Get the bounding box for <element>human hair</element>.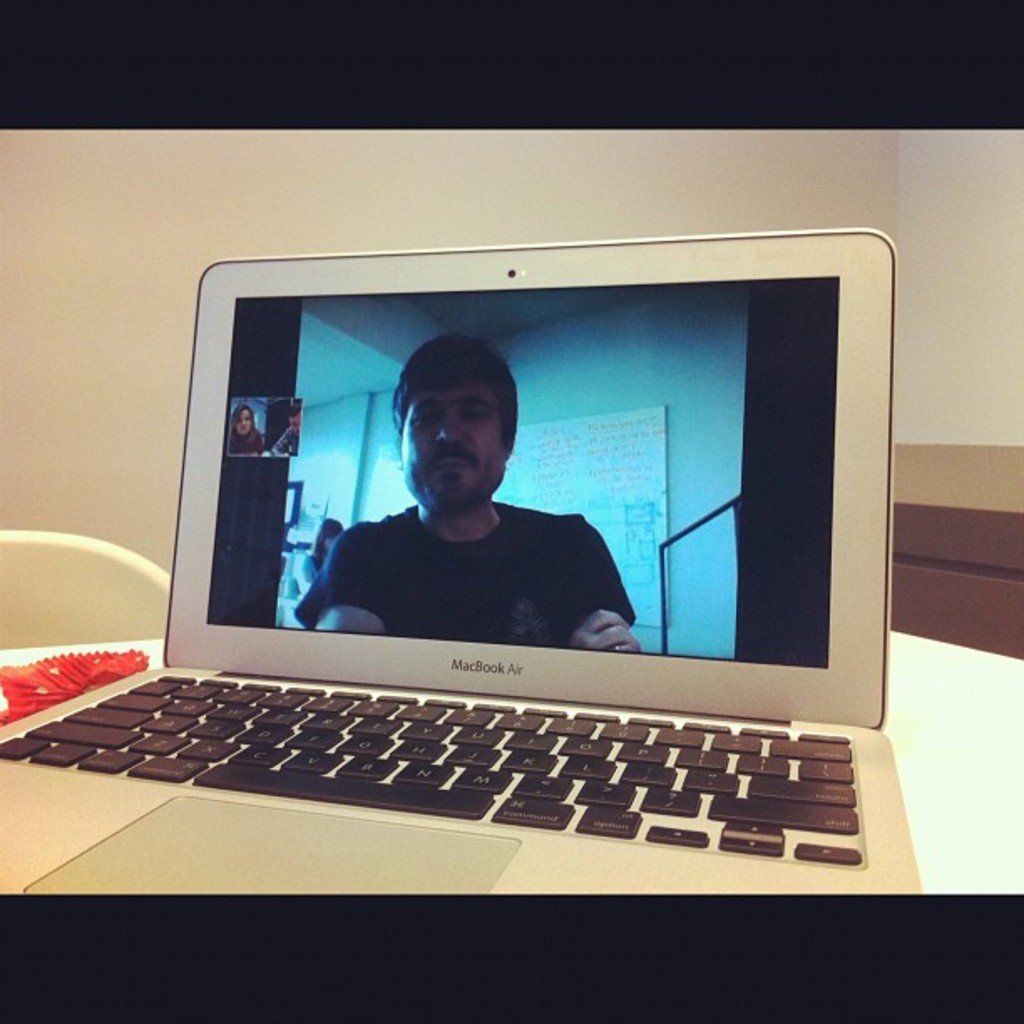
229, 402, 258, 445.
